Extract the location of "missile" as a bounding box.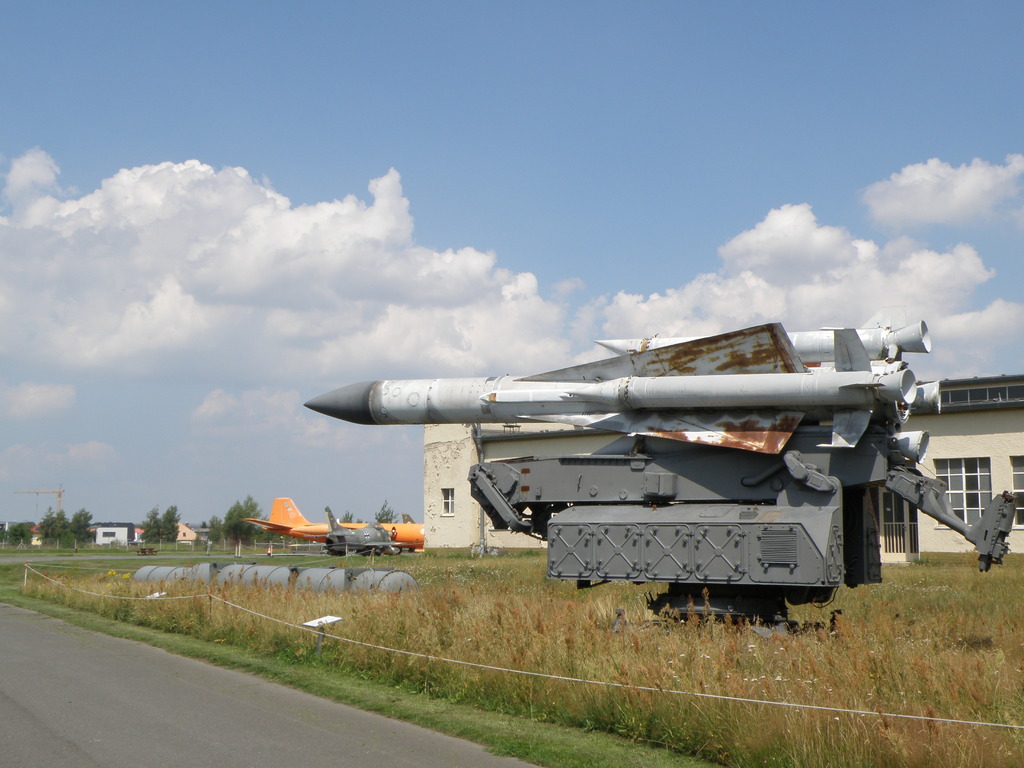
301, 318, 943, 466.
